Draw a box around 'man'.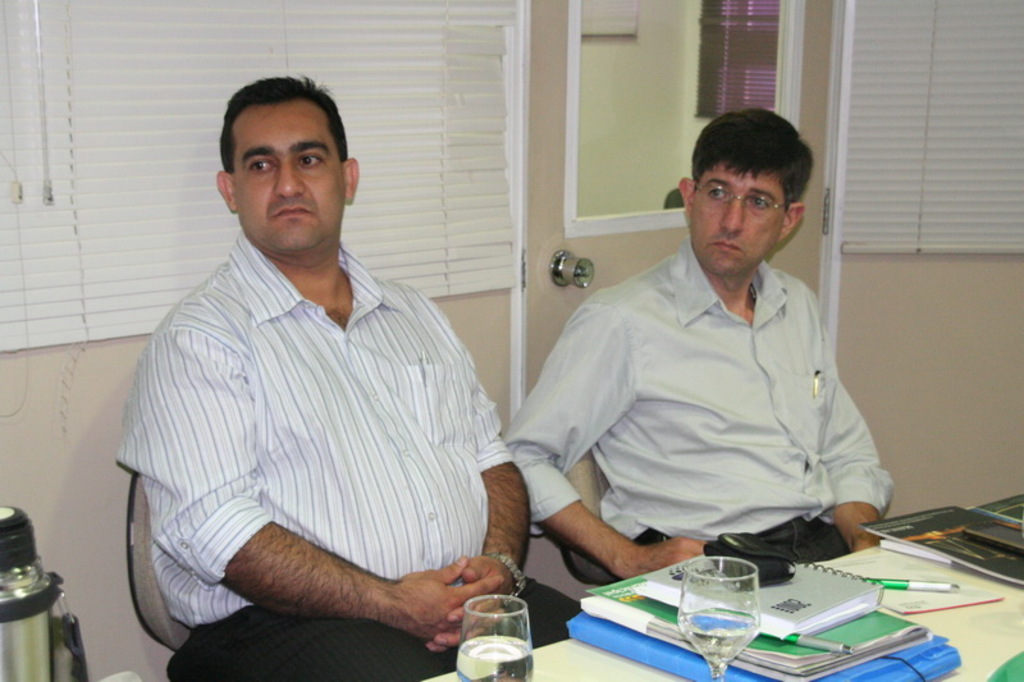
(506,106,888,578).
